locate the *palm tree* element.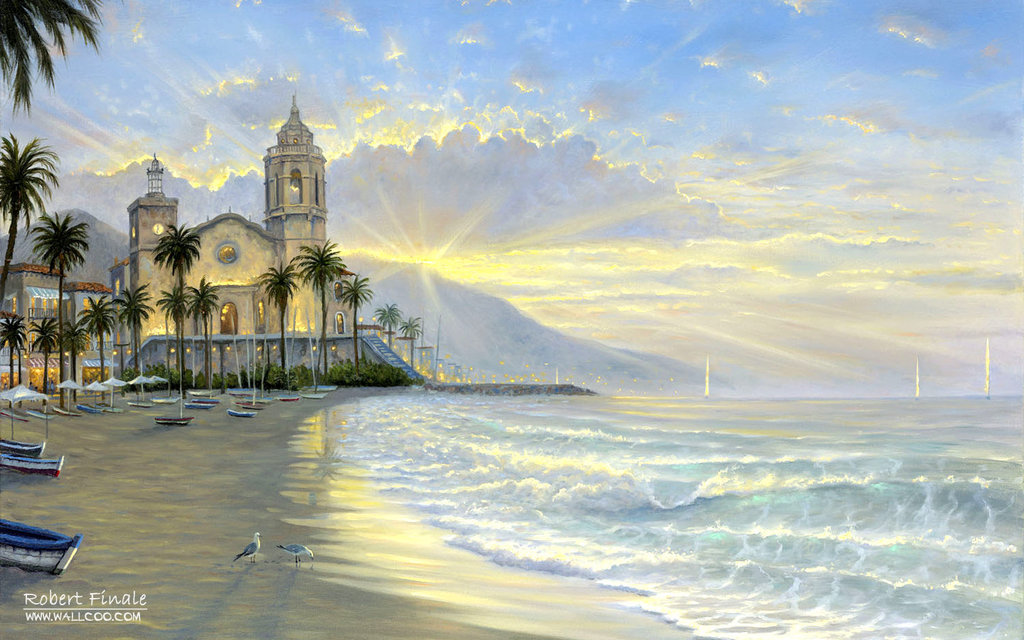
Element bbox: 398 309 429 373.
